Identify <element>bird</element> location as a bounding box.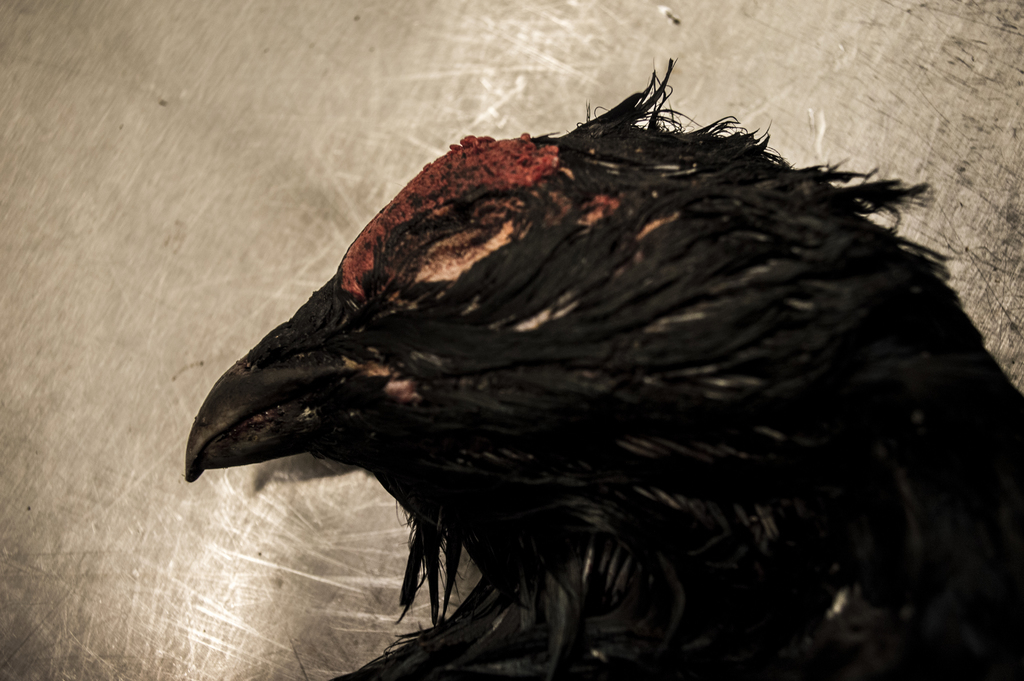
bbox=(179, 45, 966, 621).
